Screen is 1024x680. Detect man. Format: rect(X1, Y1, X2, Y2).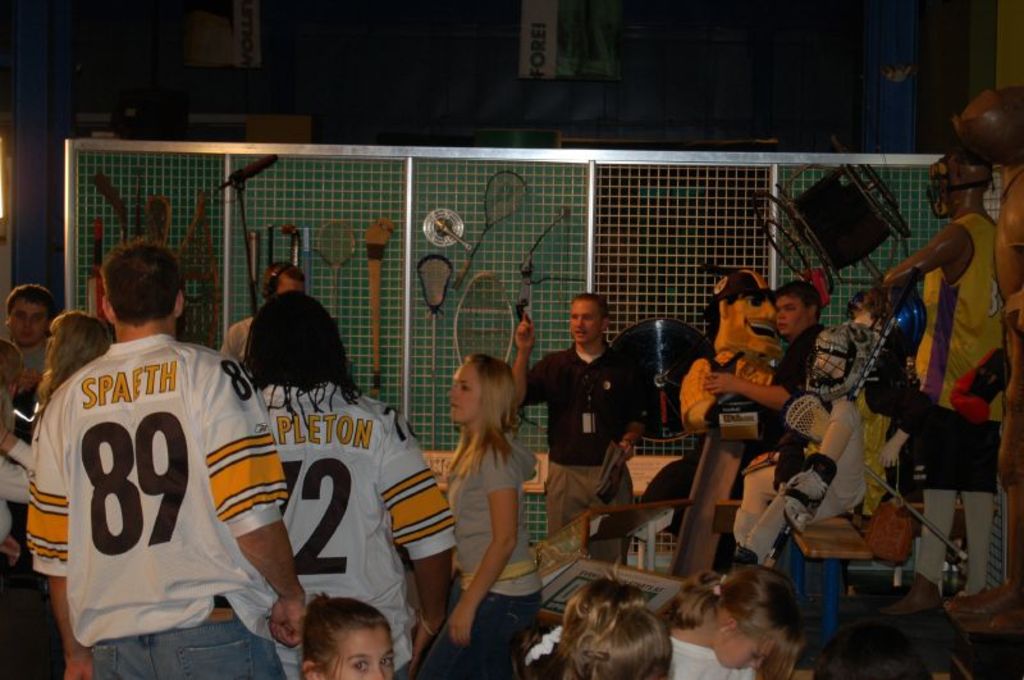
rect(704, 277, 833, 412).
